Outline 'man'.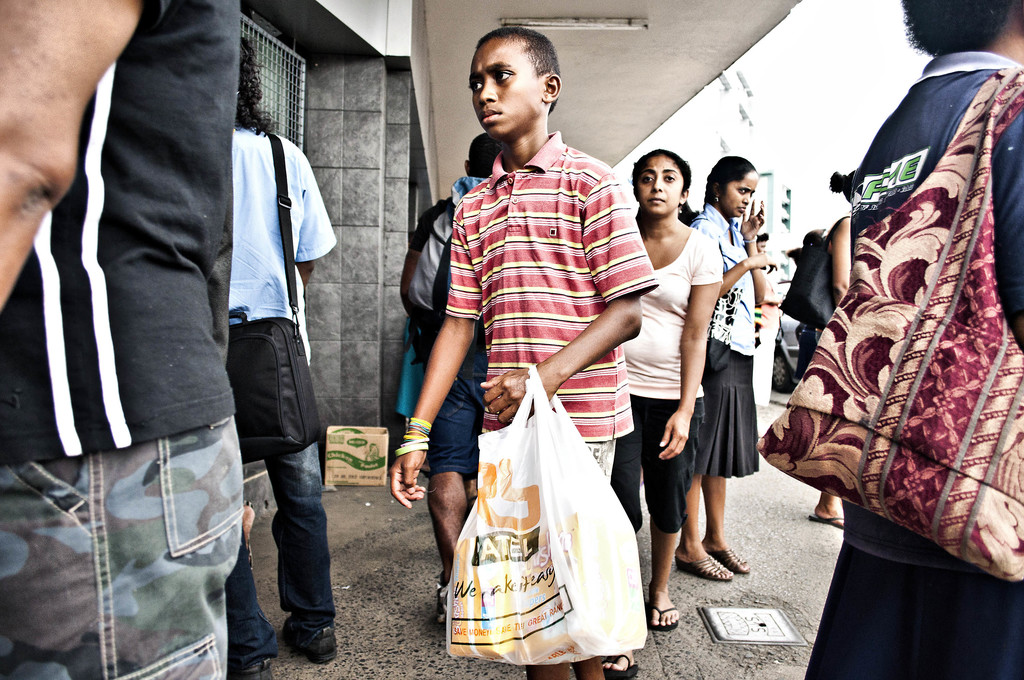
Outline: (left=0, top=0, right=240, bottom=679).
